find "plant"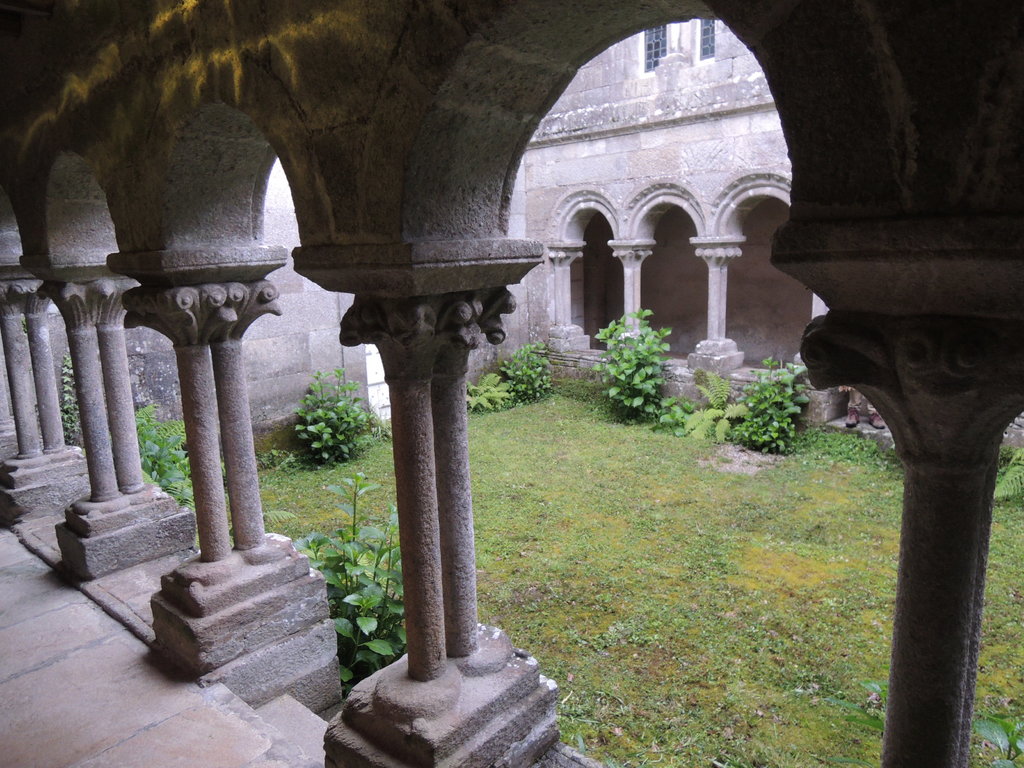
(left=593, top=302, right=665, bottom=426)
